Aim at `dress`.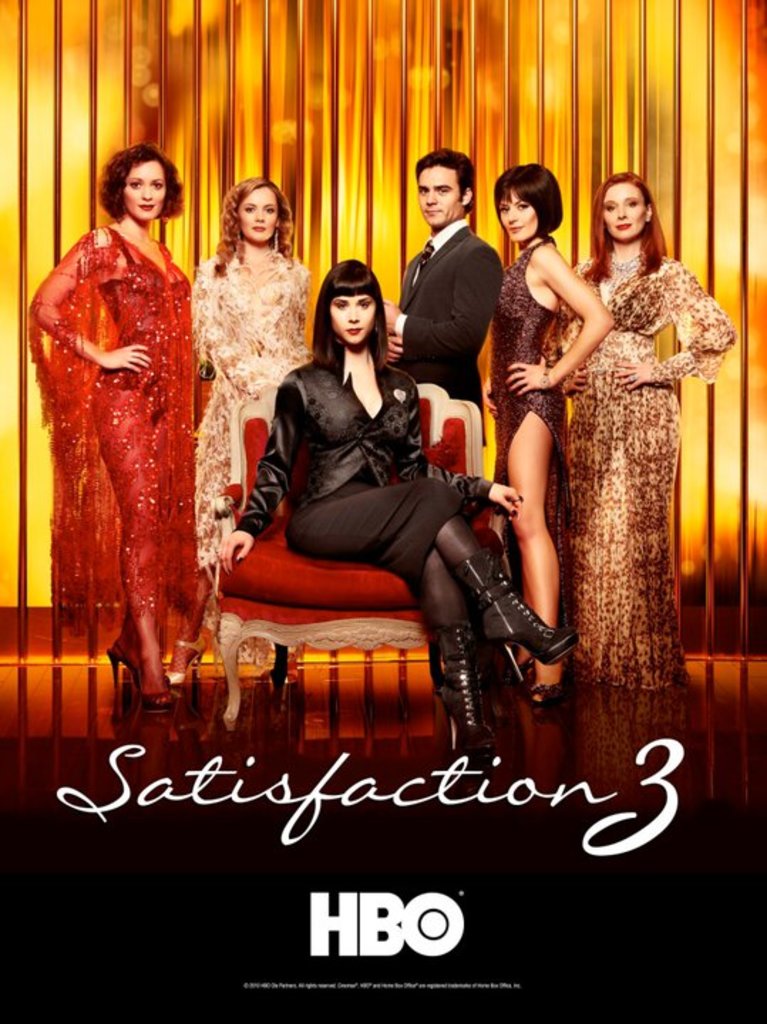
Aimed at x1=566, y1=252, x2=736, y2=695.
